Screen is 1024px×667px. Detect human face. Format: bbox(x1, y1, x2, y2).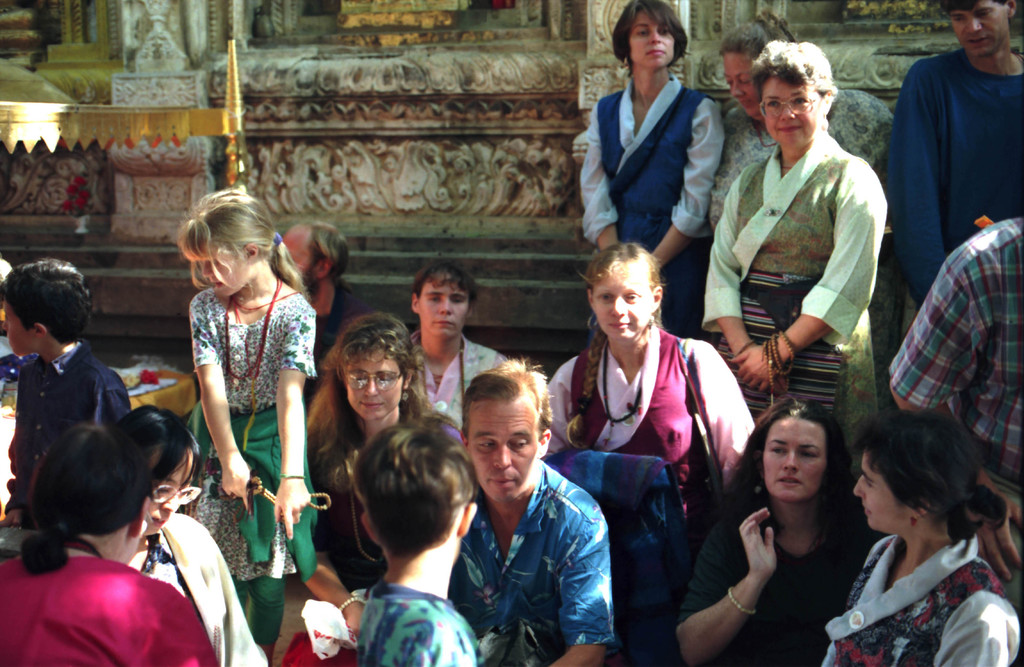
bbox(760, 421, 824, 501).
